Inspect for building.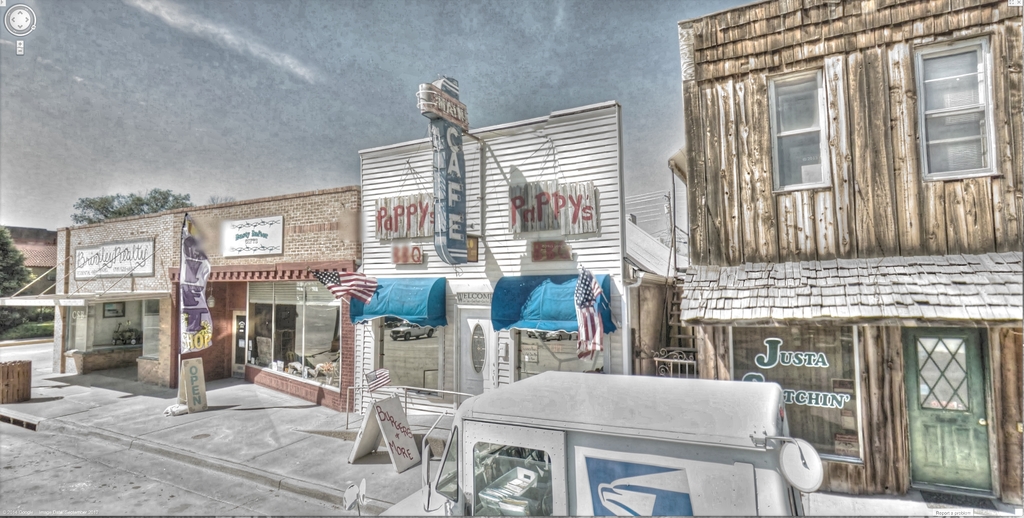
Inspection: 358,101,627,427.
